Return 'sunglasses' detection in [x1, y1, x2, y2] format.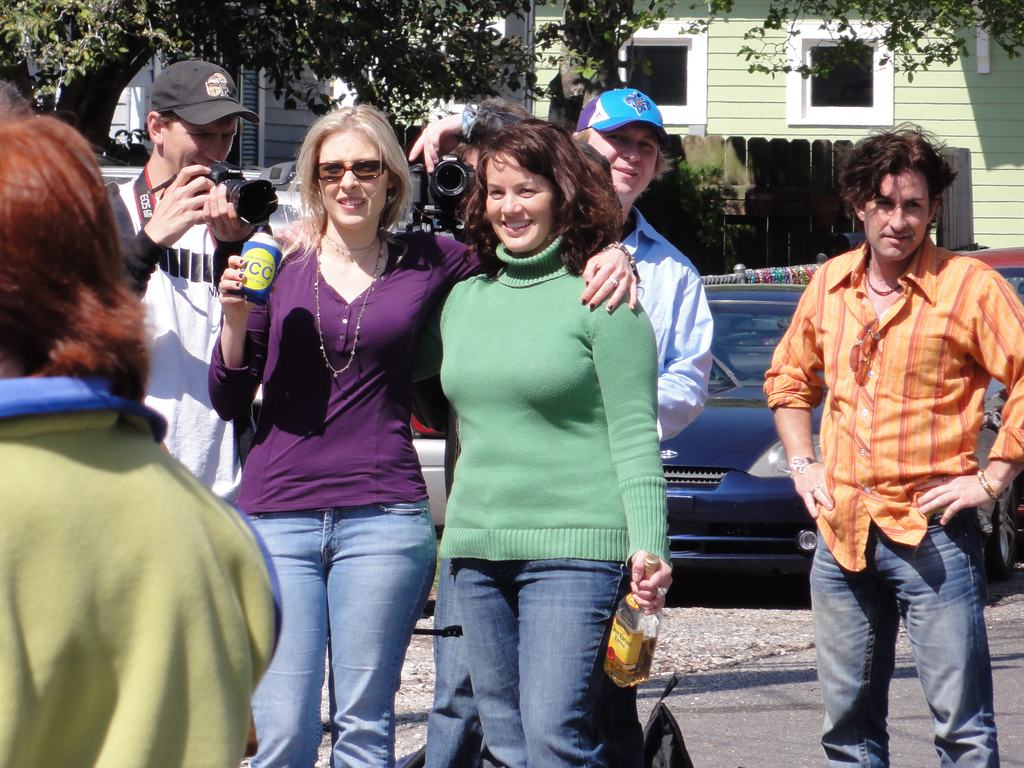
[314, 159, 390, 184].
